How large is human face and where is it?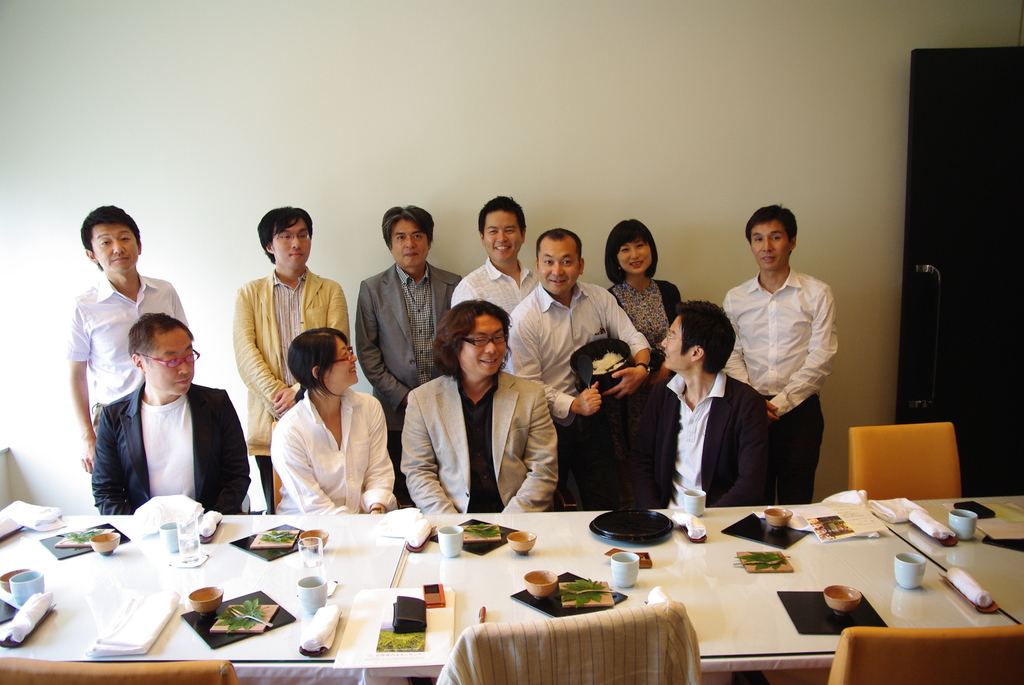
Bounding box: 663/317/691/362.
